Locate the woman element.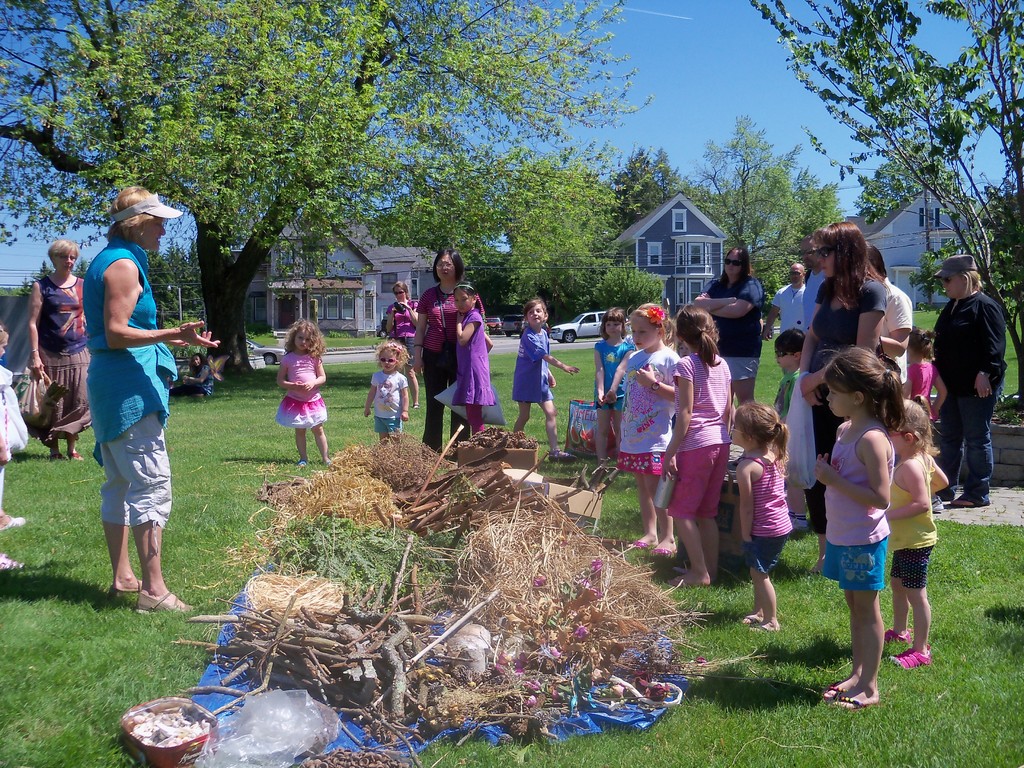
Element bbox: crop(83, 186, 222, 612).
